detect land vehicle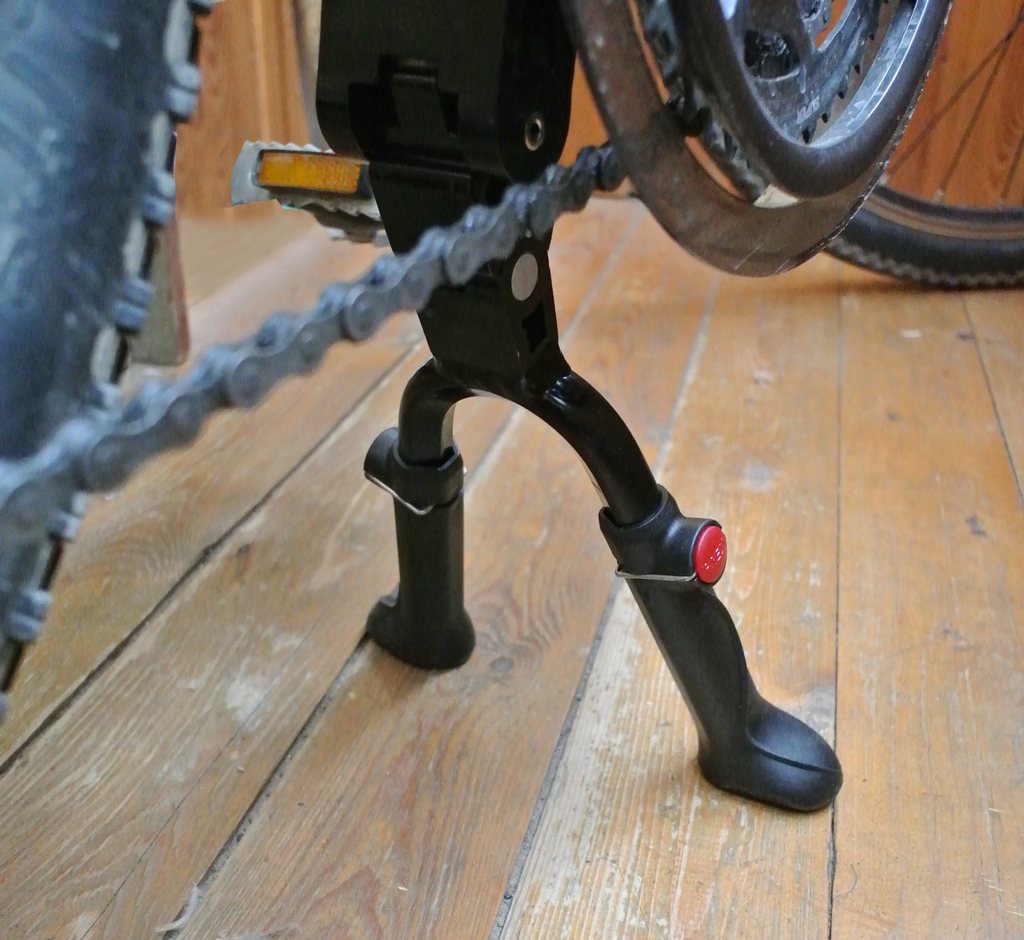
region(0, 0, 1023, 825)
